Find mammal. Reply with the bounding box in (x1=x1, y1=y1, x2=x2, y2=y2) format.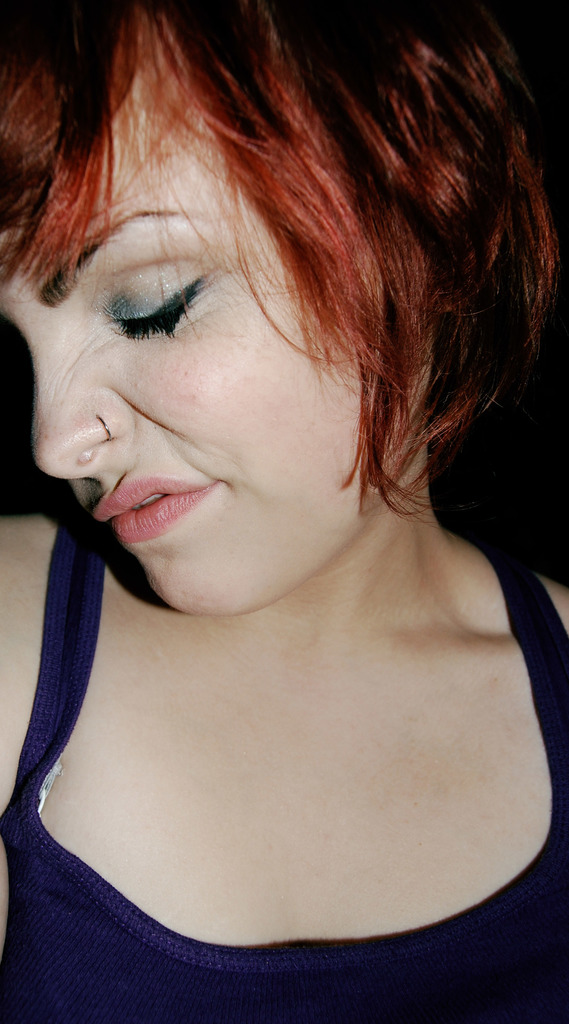
(x1=0, y1=89, x2=568, y2=977).
